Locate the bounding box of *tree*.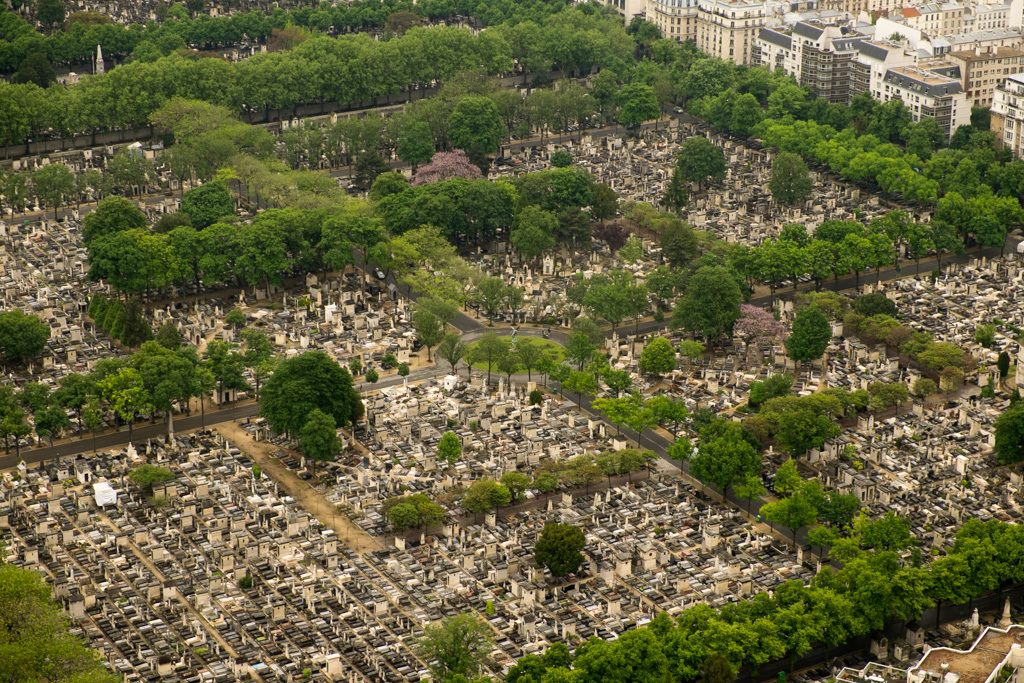
Bounding box: box=[256, 345, 362, 431].
